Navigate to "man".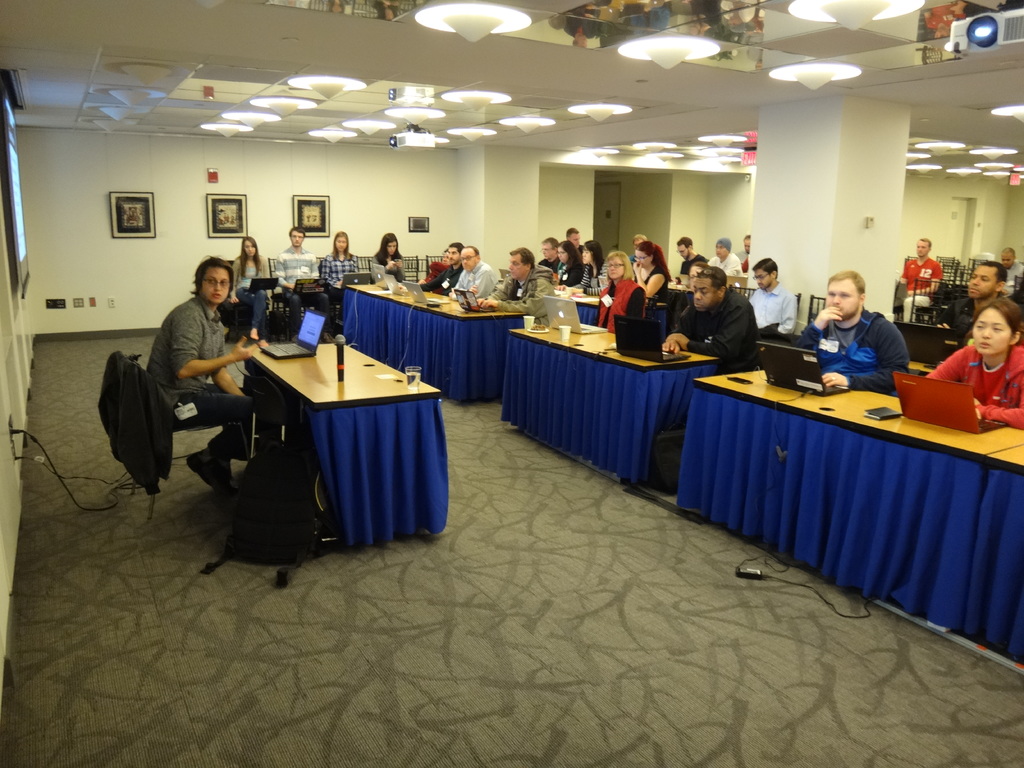
Navigation target: [740,234,753,275].
